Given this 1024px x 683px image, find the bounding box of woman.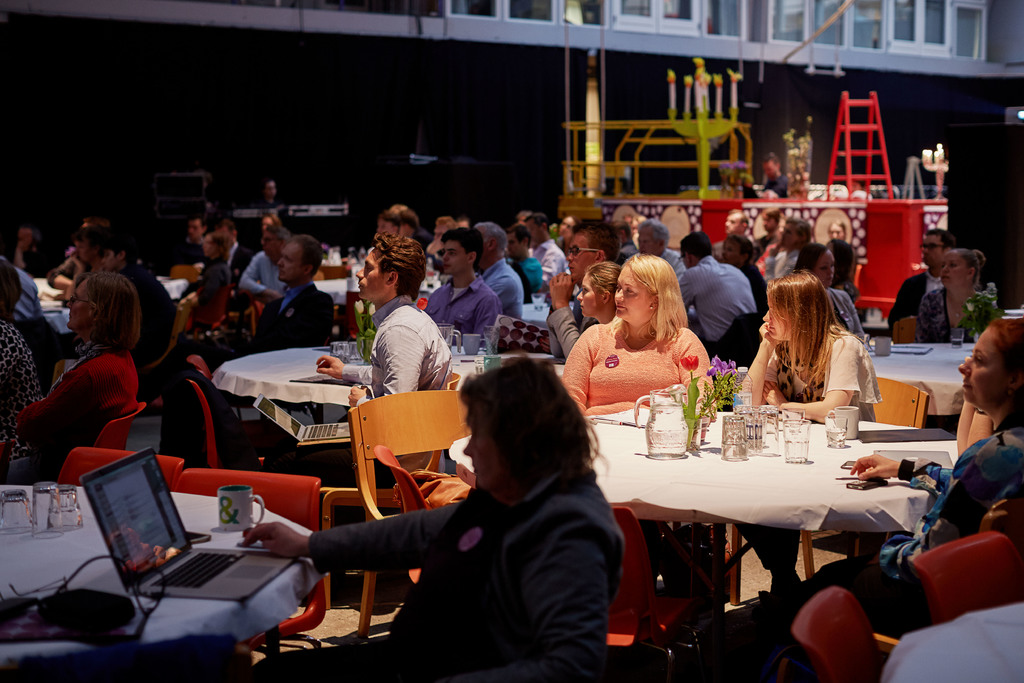
{"x1": 791, "y1": 243, "x2": 867, "y2": 345}.
